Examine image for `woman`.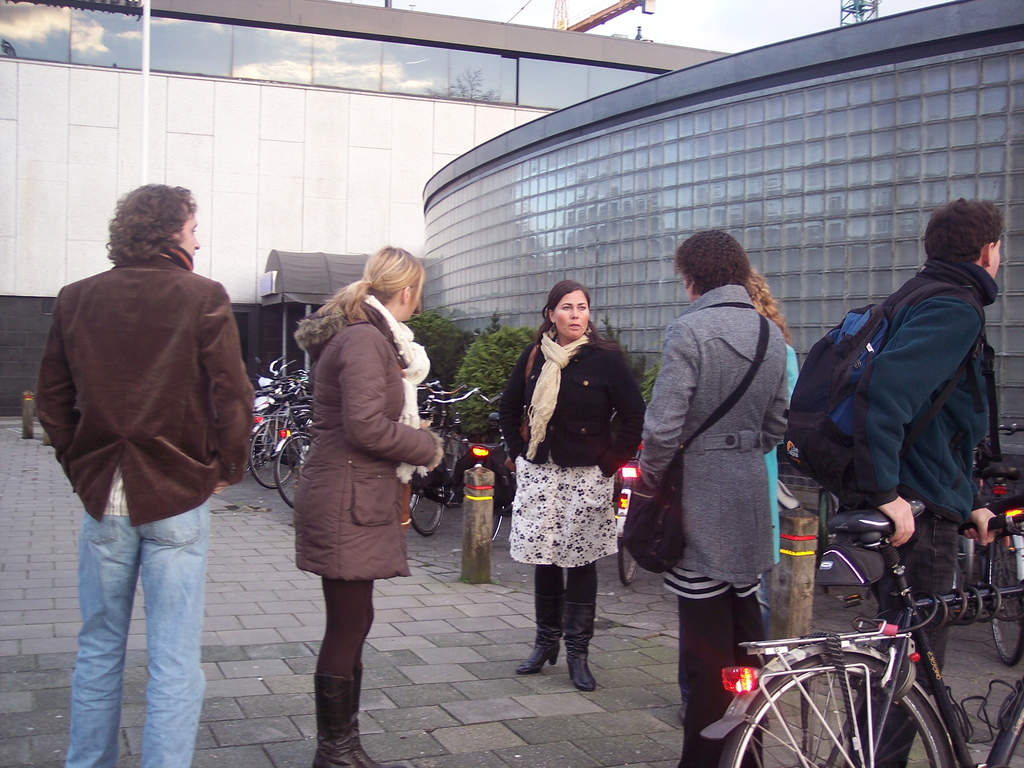
Examination result: [293,244,452,767].
